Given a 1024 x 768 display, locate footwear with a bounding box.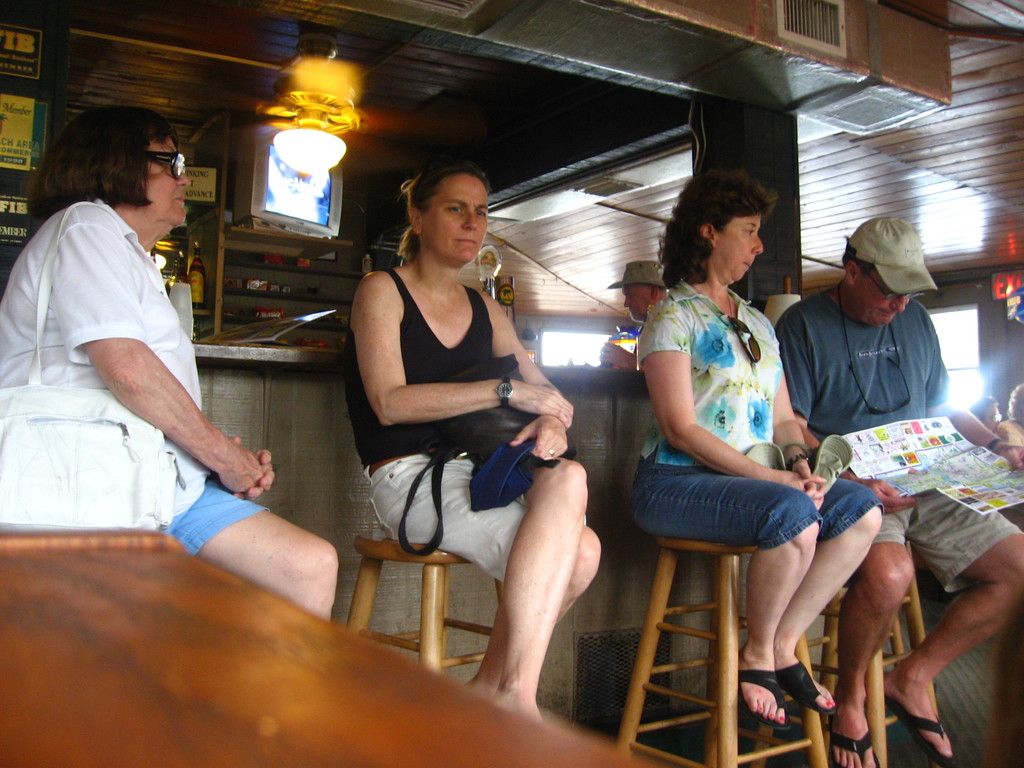
Located: 881:694:955:767.
